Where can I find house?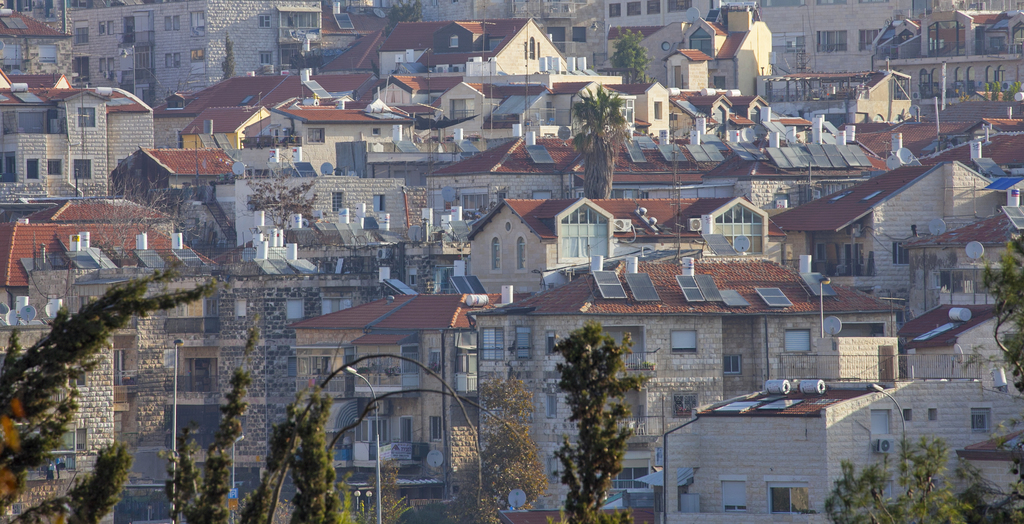
You can find it at <region>758, 154, 999, 286</region>.
